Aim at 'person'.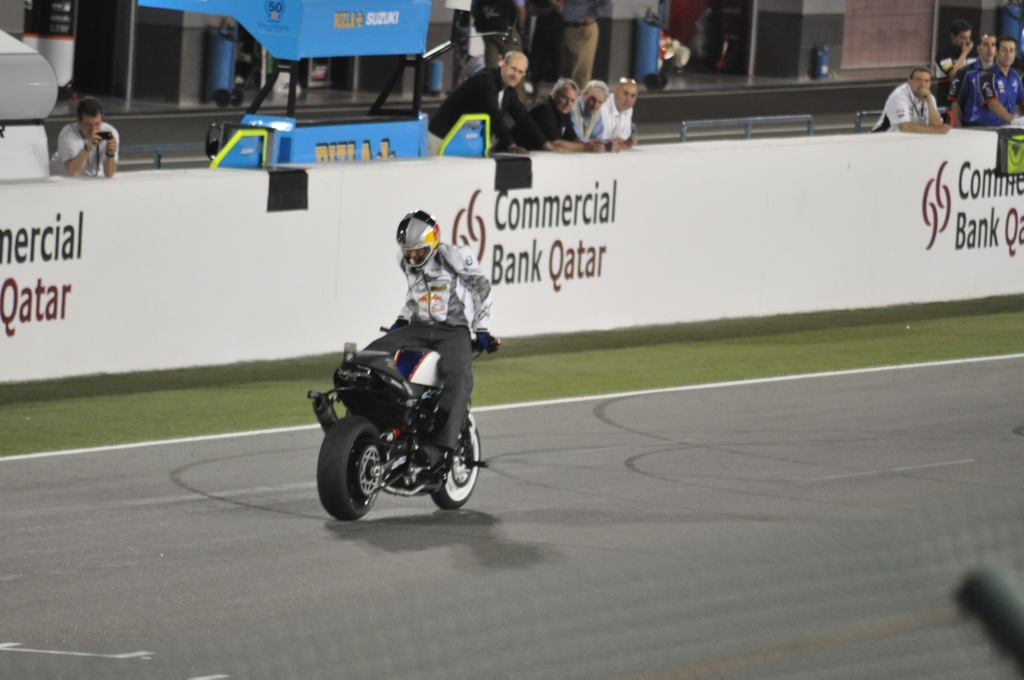
Aimed at box=[863, 63, 940, 142].
